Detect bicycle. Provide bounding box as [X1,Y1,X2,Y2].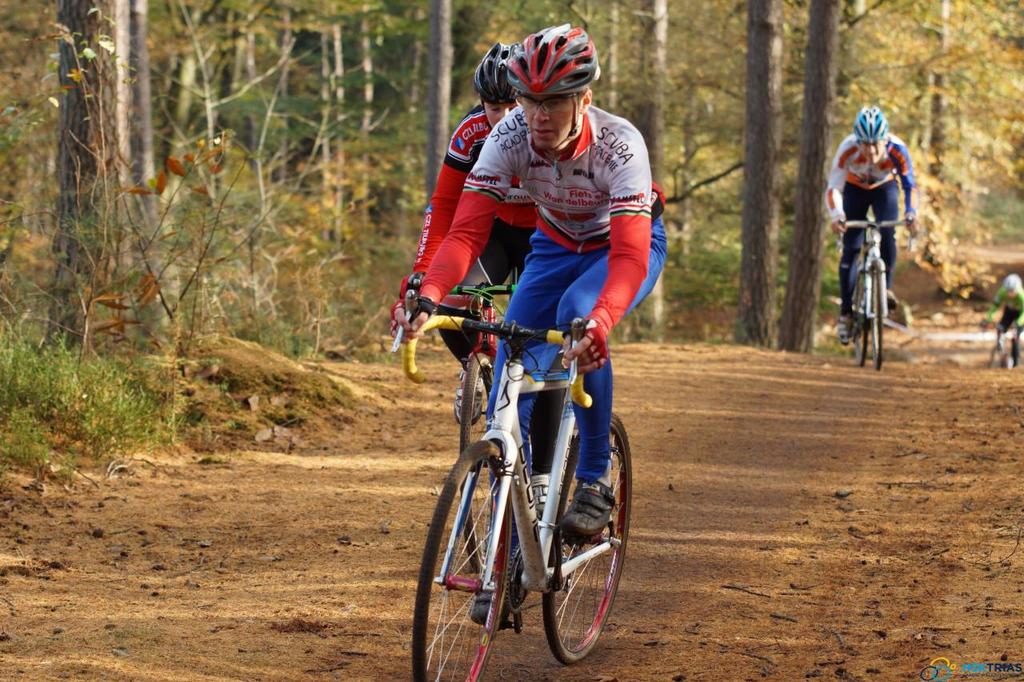
[982,315,1023,369].
